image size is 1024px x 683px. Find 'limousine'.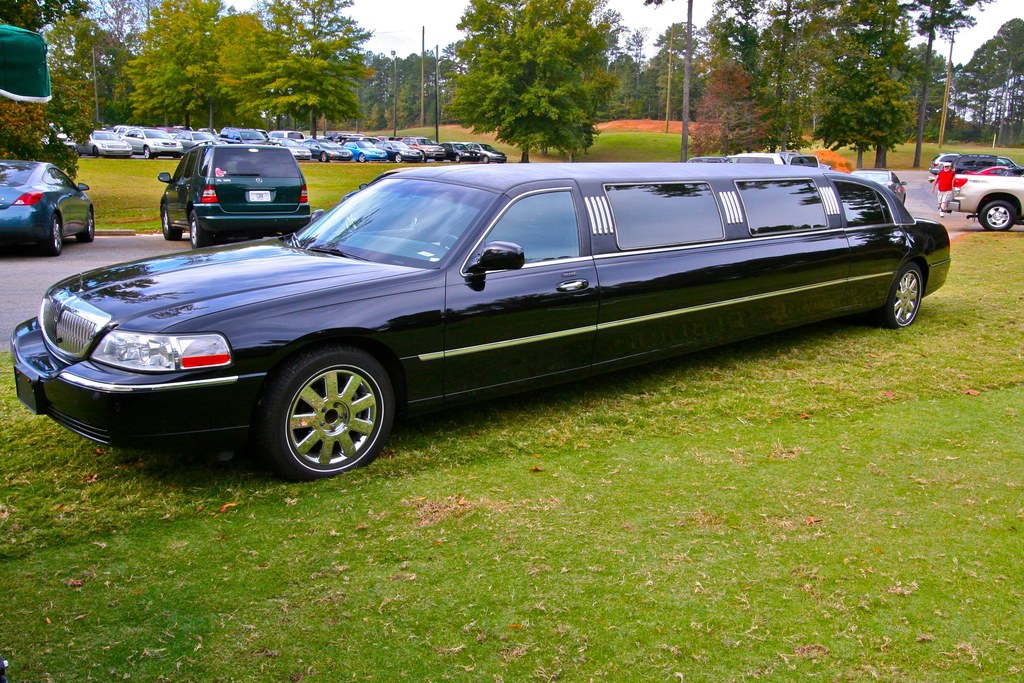
[x1=11, y1=161, x2=951, y2=481].
